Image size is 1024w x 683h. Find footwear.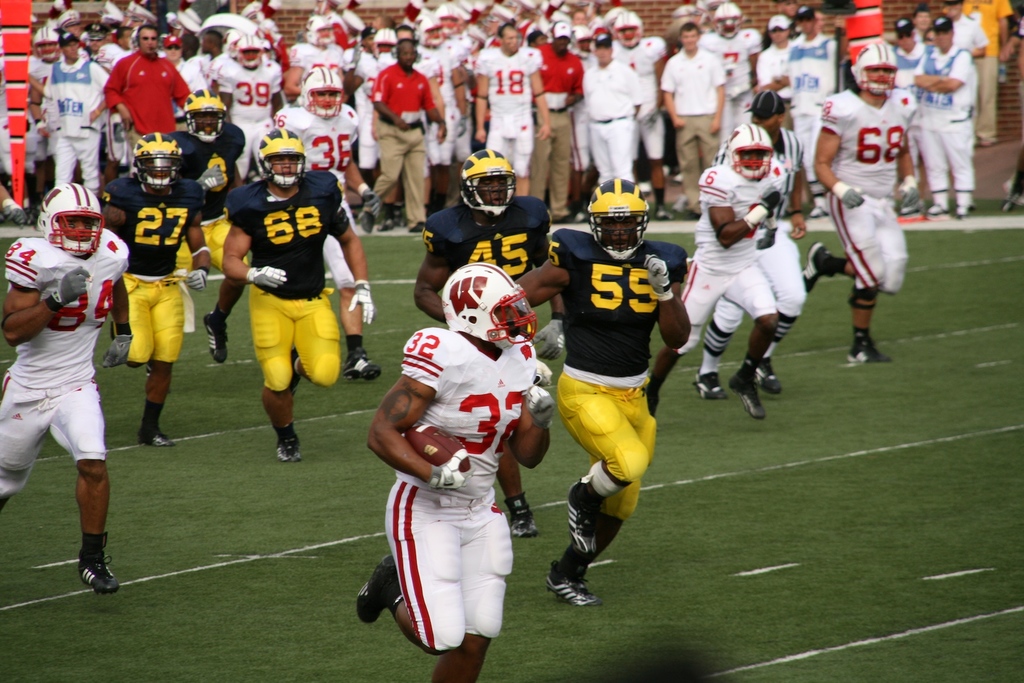
342,351,385,381.
